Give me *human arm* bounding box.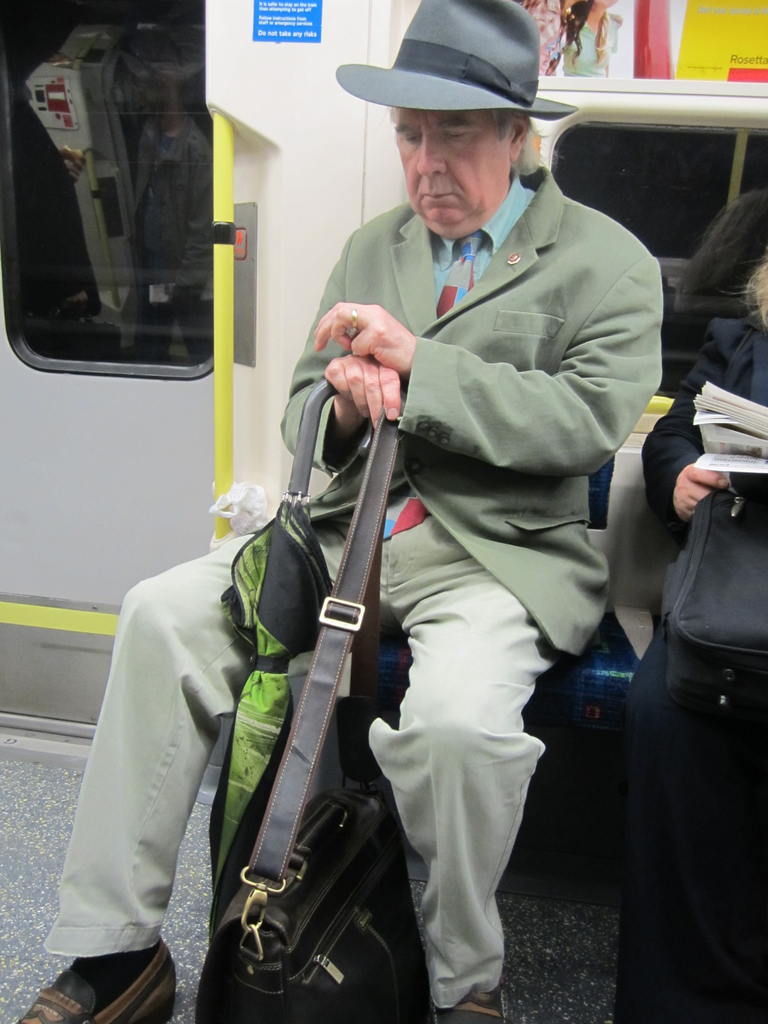
x1=408 y1=297 x2=633 y2=472.
